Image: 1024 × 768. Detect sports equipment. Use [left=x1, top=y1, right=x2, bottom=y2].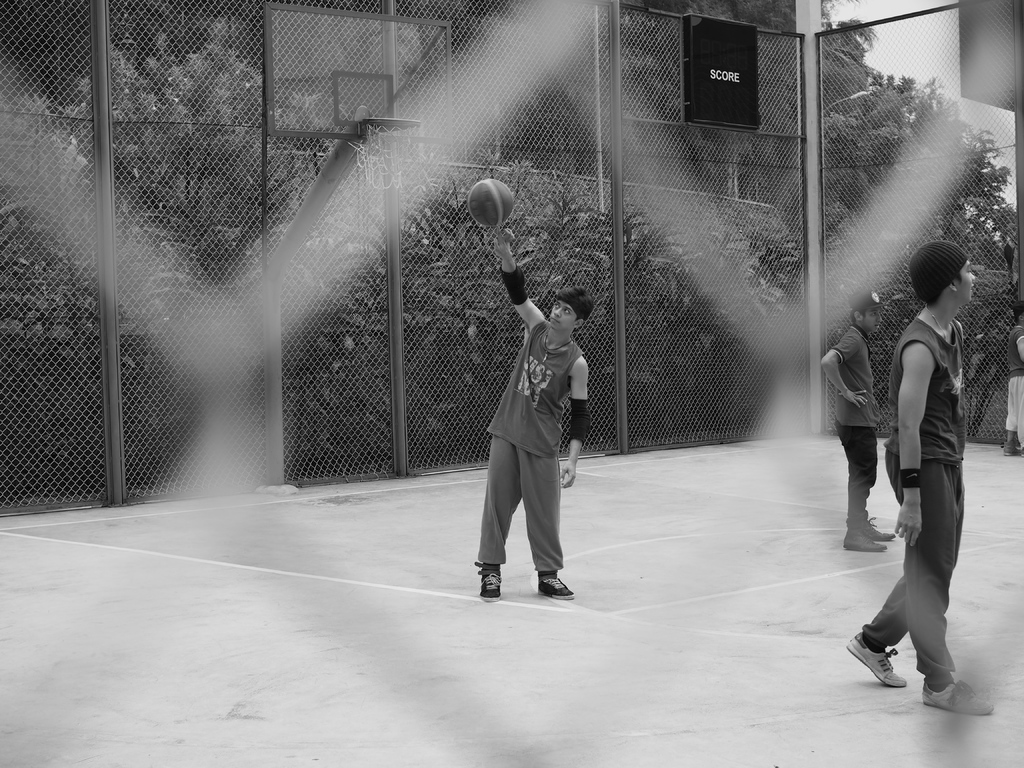
[left=922, top=674, right=995, bottom=714].
